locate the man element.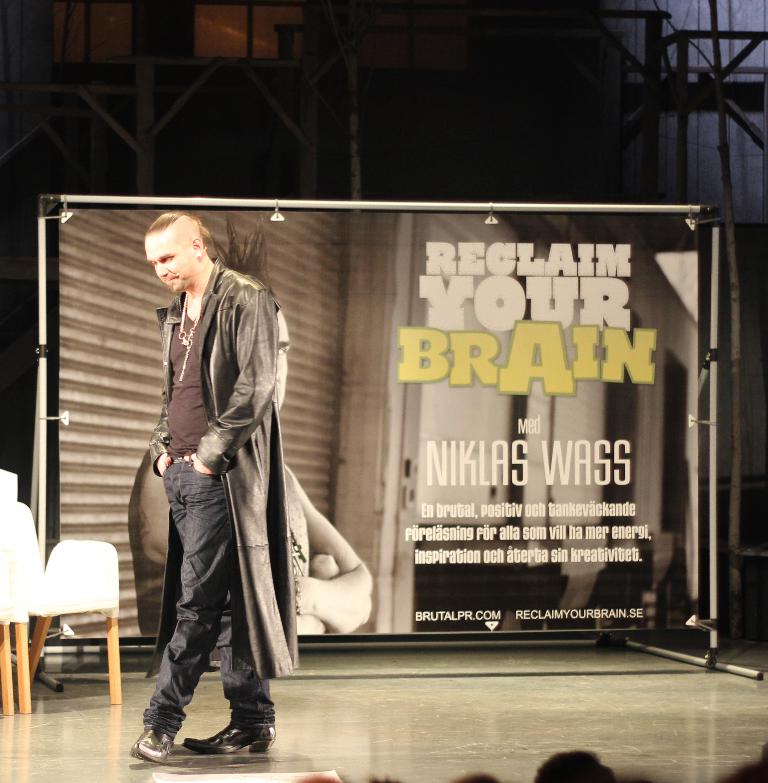
Element bbox: bbox(129, 196, 320, 759).
